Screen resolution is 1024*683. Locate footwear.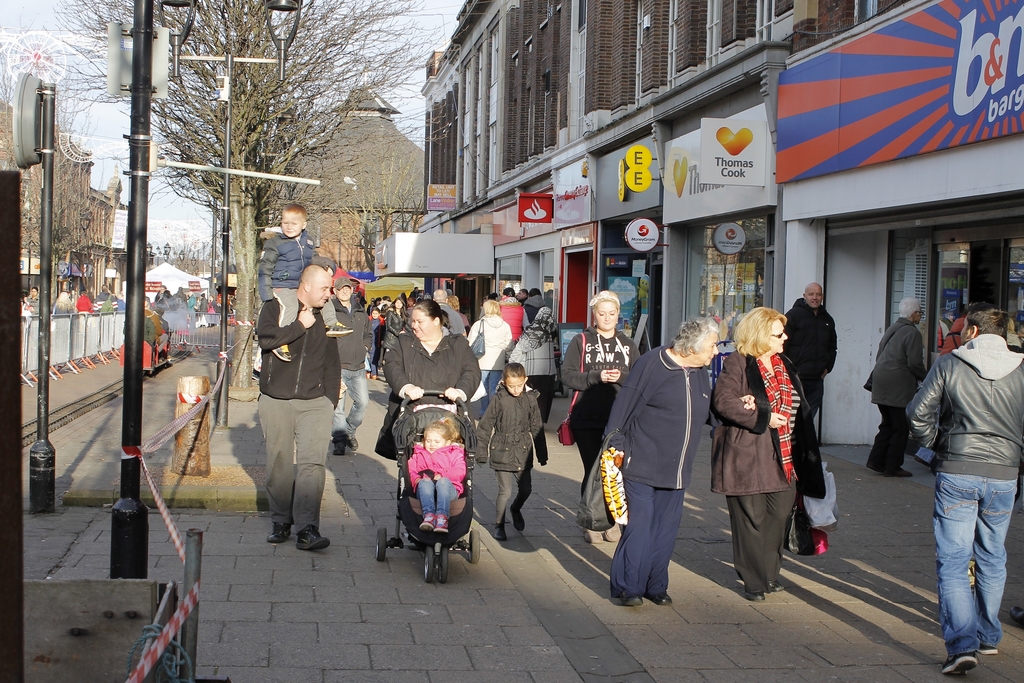
294:520:330:554.
